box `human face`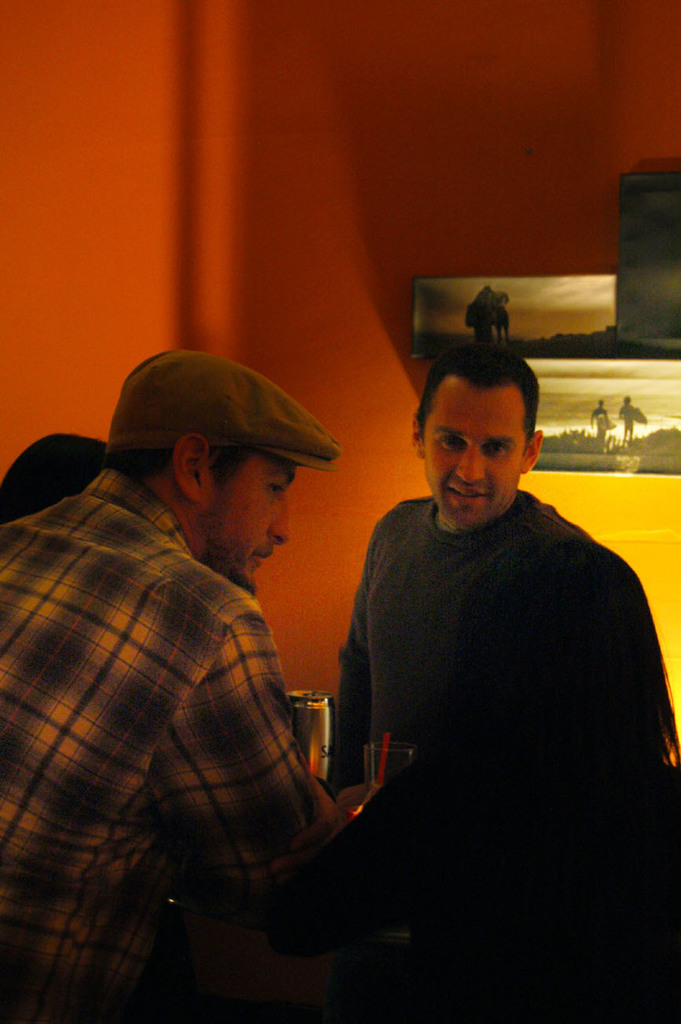
[x1=215, y1=468, x2=305, y2=600]
